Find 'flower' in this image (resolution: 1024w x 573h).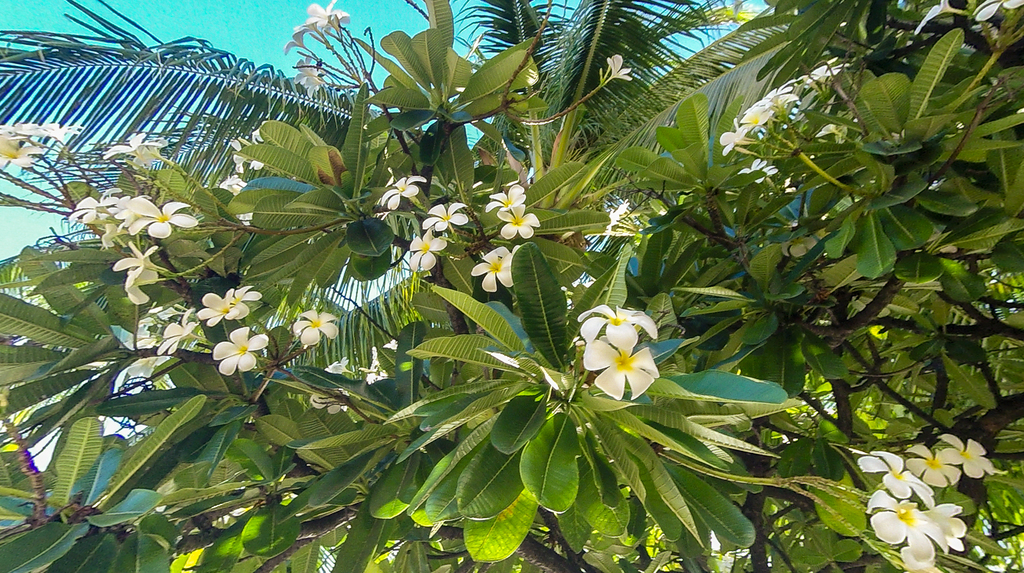
x1=132, y1=138, x2=166, y2=172.
